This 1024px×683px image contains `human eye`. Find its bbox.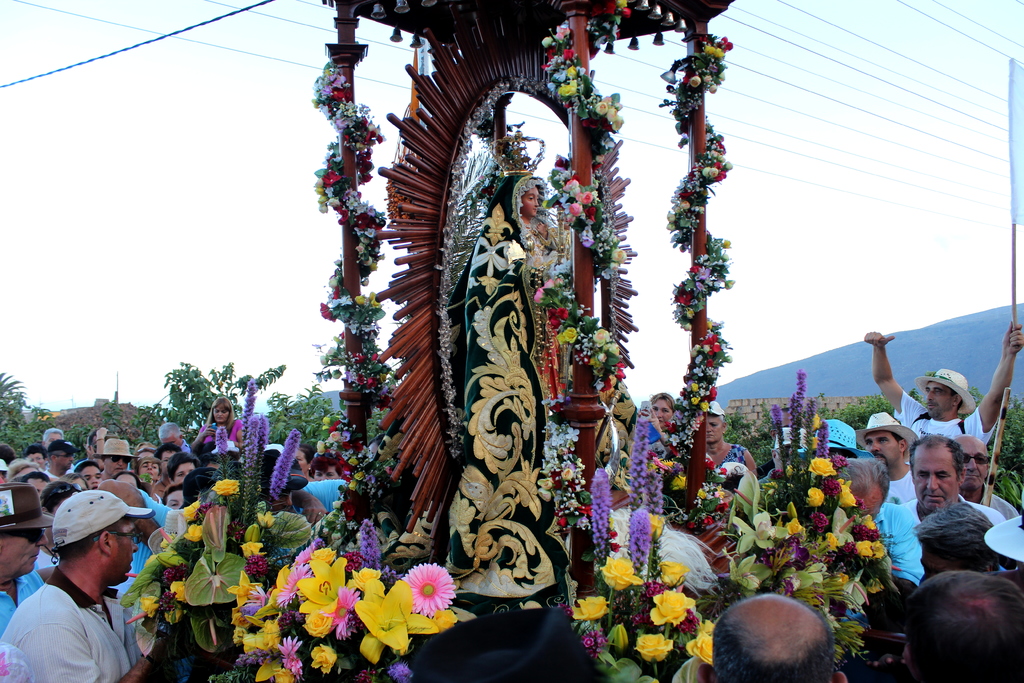
select_region(177, 471, 184, 476).
